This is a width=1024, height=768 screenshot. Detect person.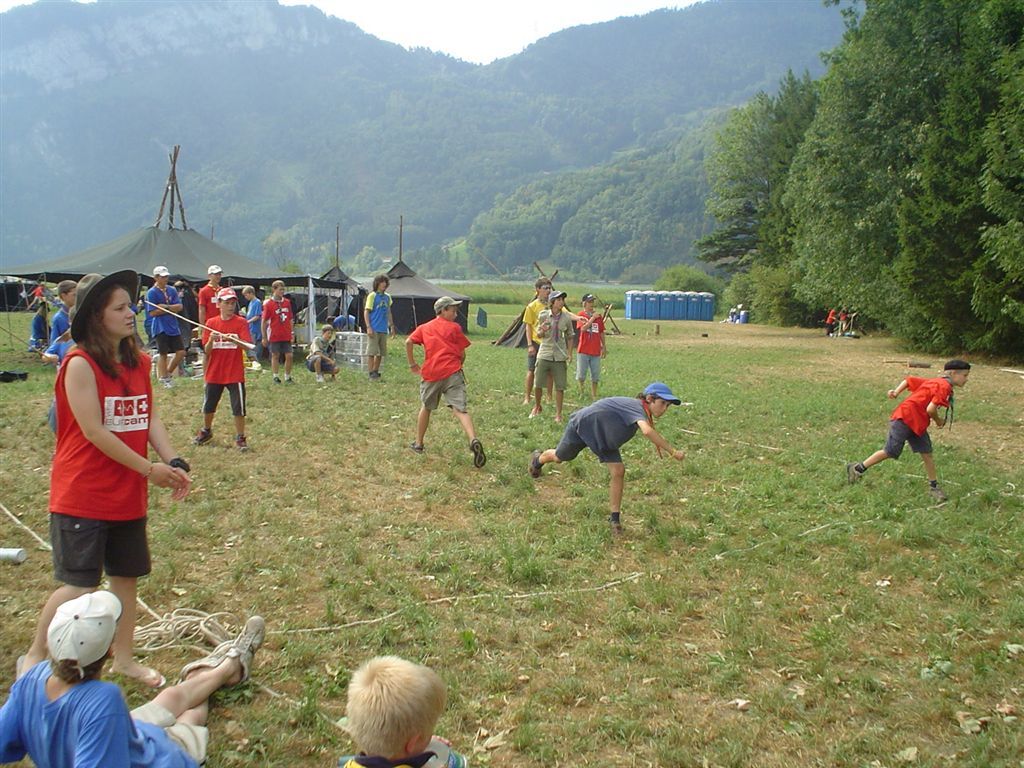
region(872, 350, 963, 503).
